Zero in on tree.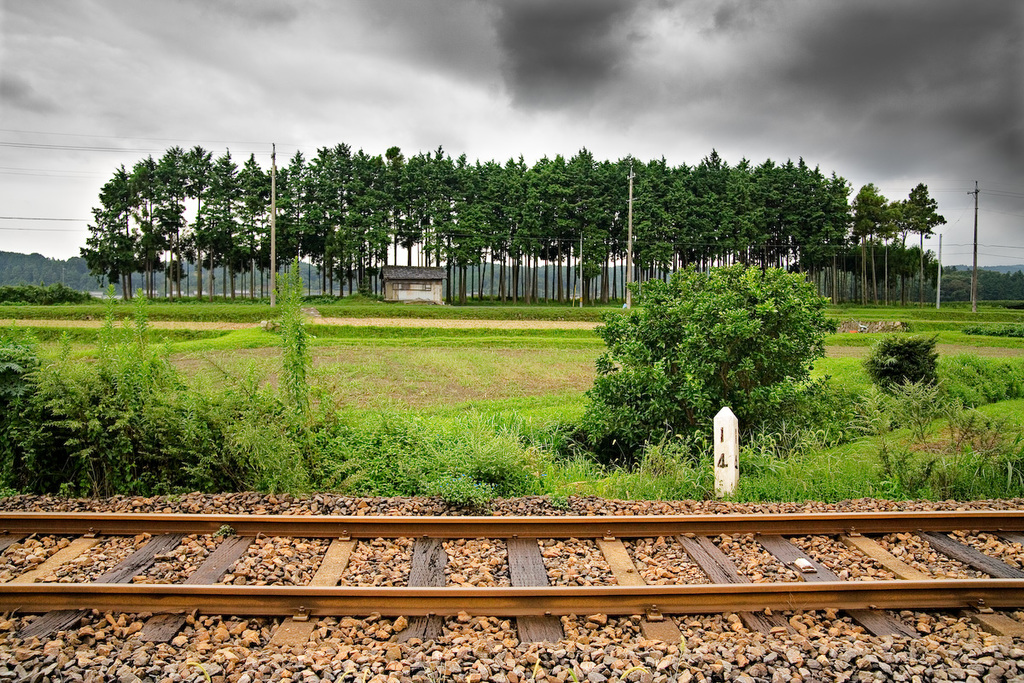
Zeroed in: (0, 255, 79, 311).
